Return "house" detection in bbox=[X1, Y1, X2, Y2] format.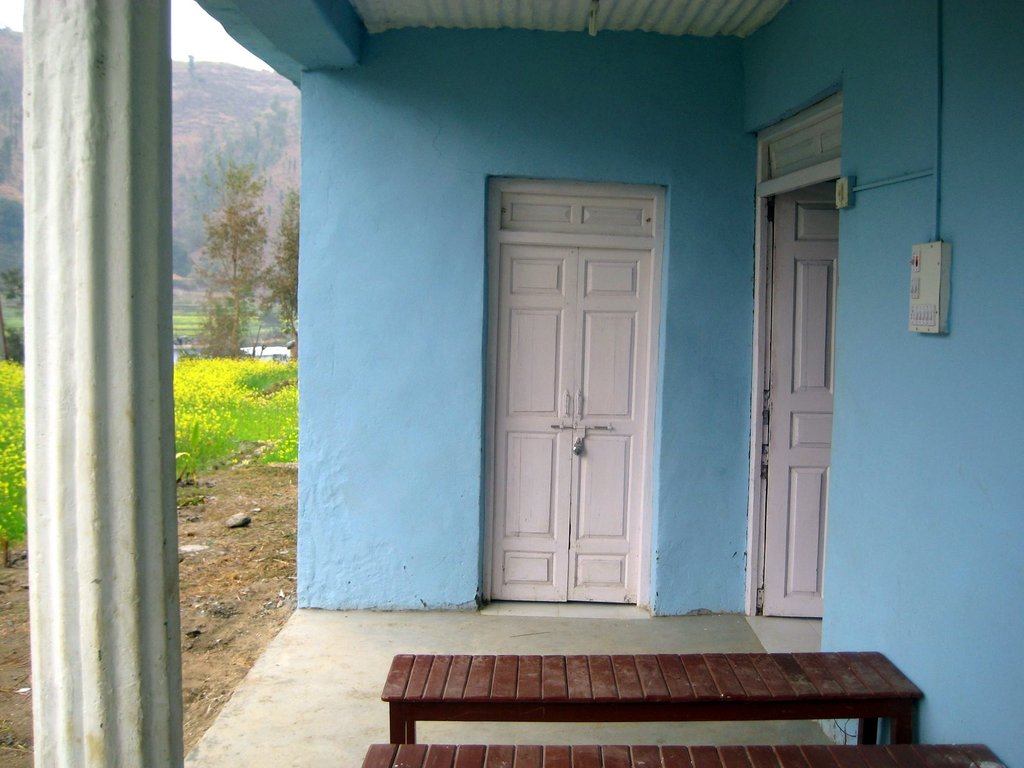
bbox=[190, 0, 955, 719].
